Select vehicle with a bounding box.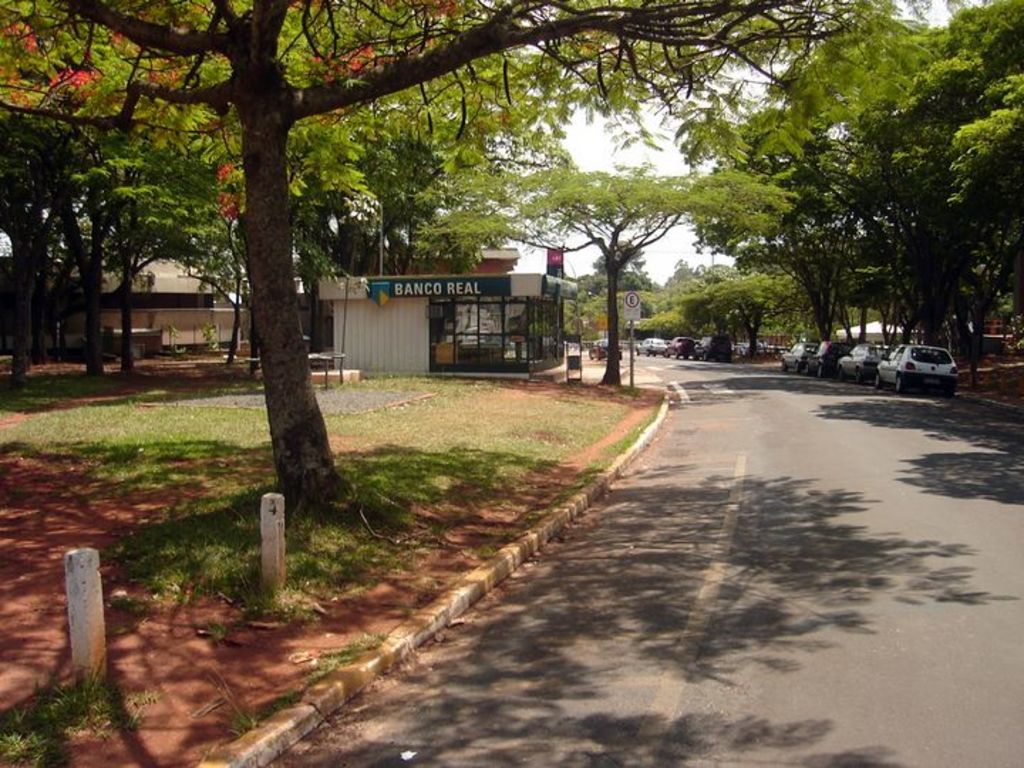
box=[836, 341, 889, 383].
